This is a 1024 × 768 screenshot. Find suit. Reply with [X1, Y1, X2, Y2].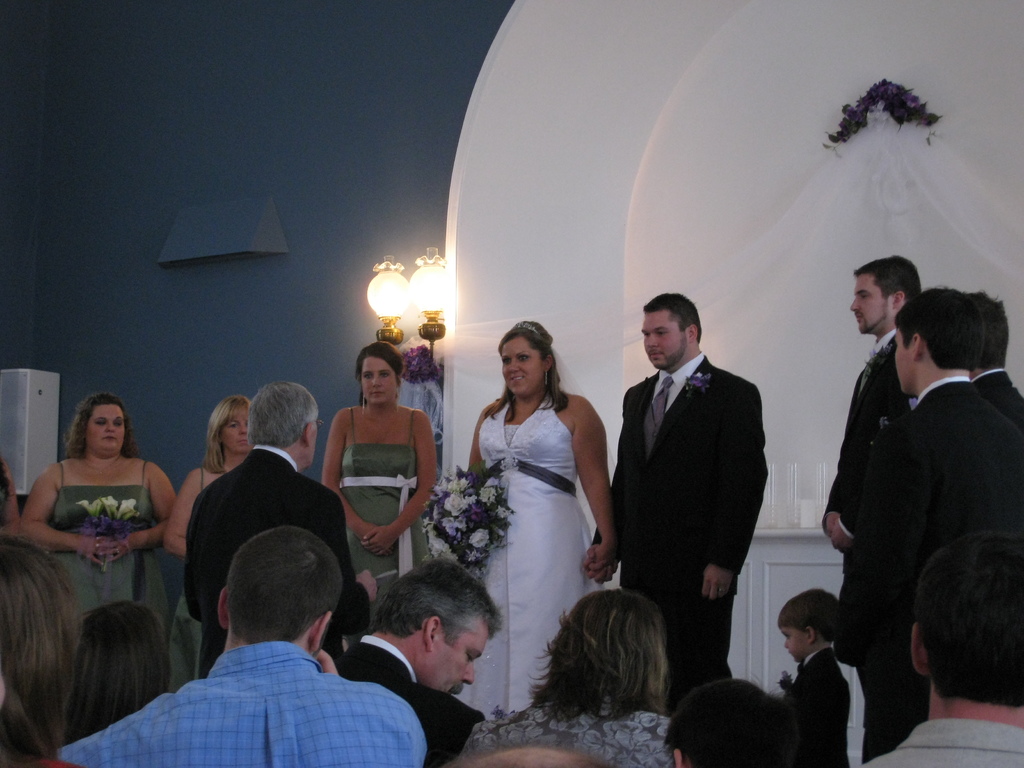
[977, 366, 1023, 415].
